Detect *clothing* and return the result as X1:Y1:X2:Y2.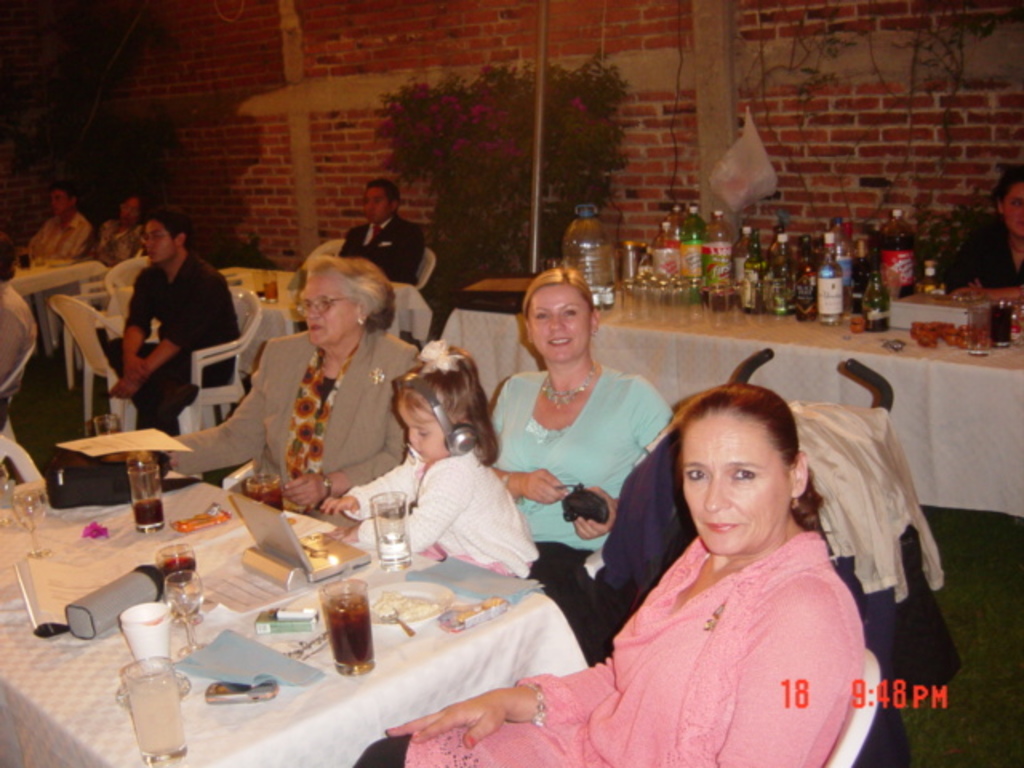
130:248:237:491.
